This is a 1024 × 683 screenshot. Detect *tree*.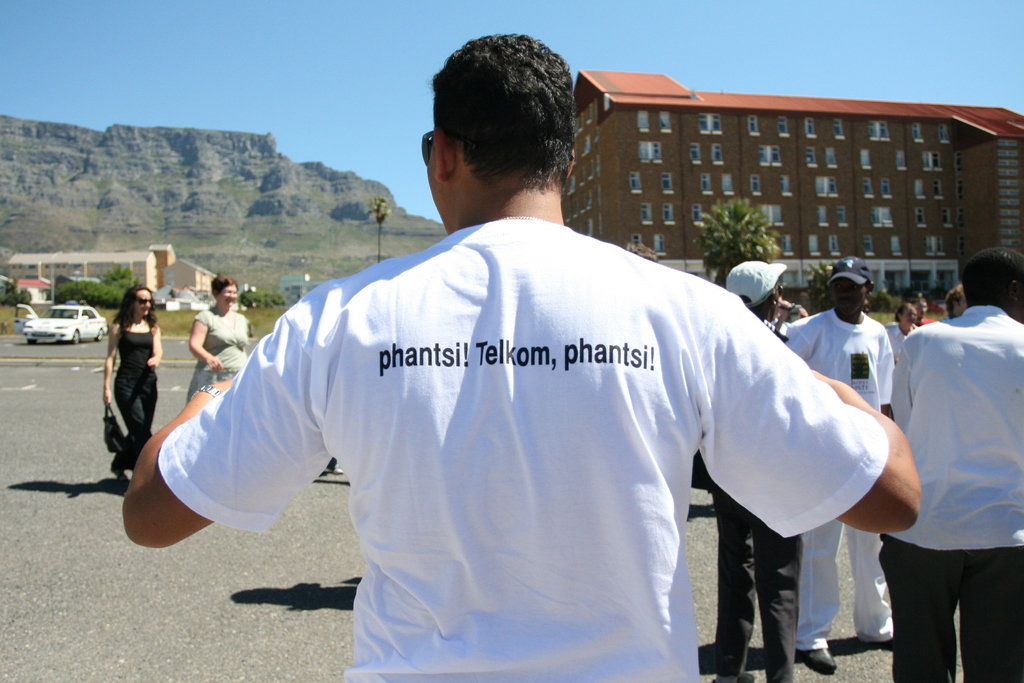
l=360, t=195, r=396, b=267.
